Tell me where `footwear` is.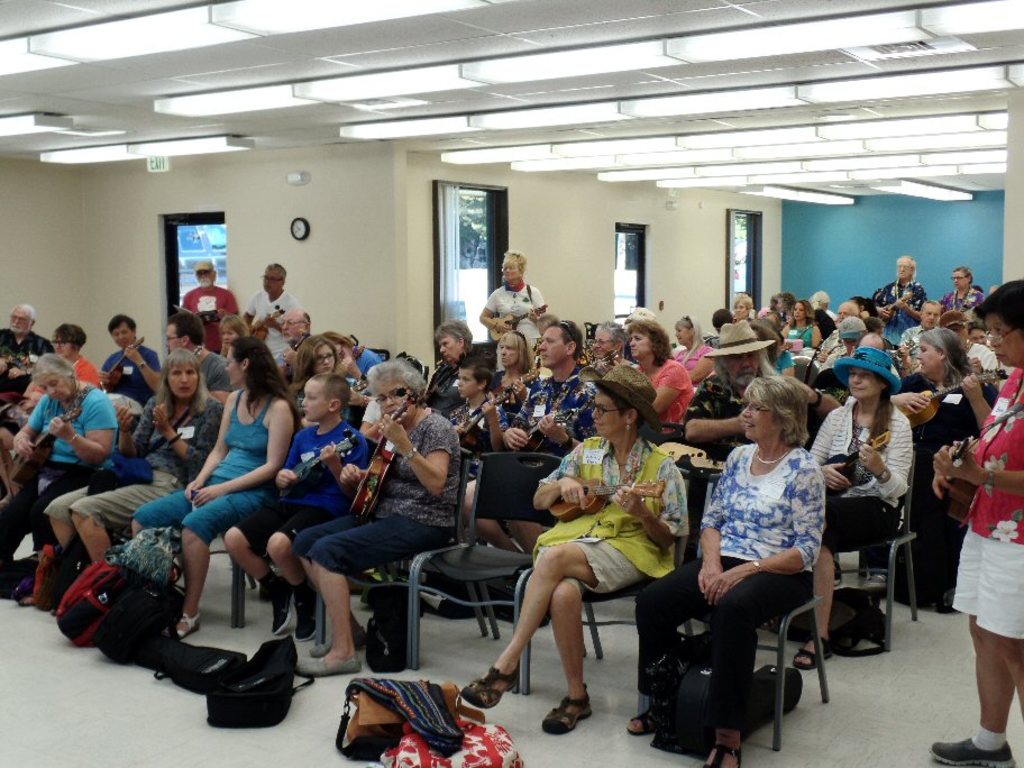
`footwear` is at pyautogui.locateOnScreen(269, 564, 294, 633).
